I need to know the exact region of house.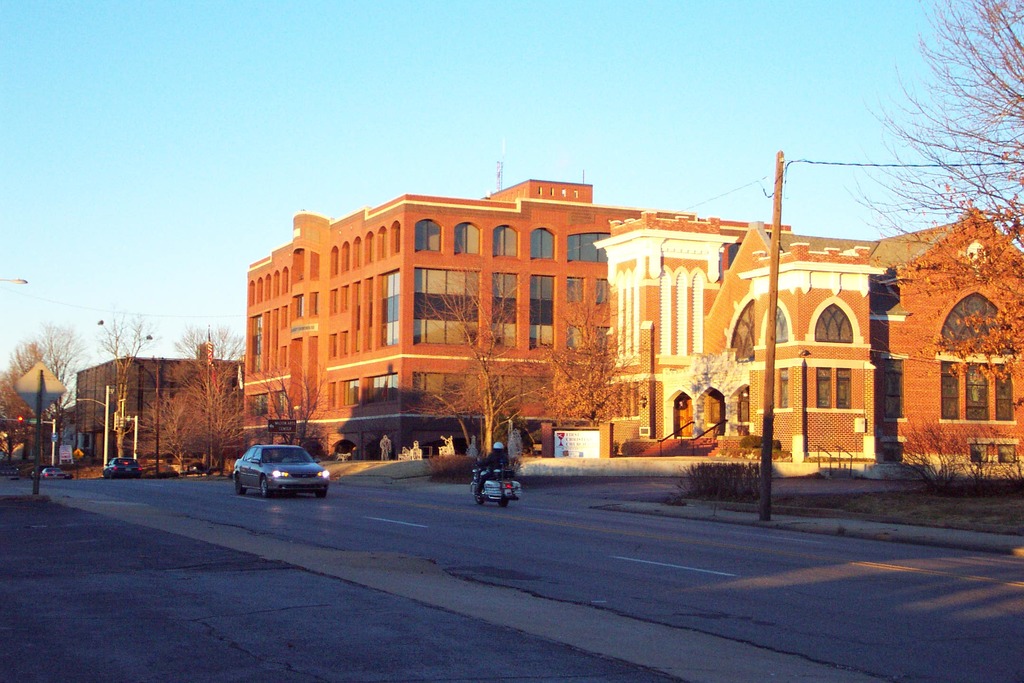
Region: {"x1": 245, "y1": 176, "x2": 792, "y2": 461}.
